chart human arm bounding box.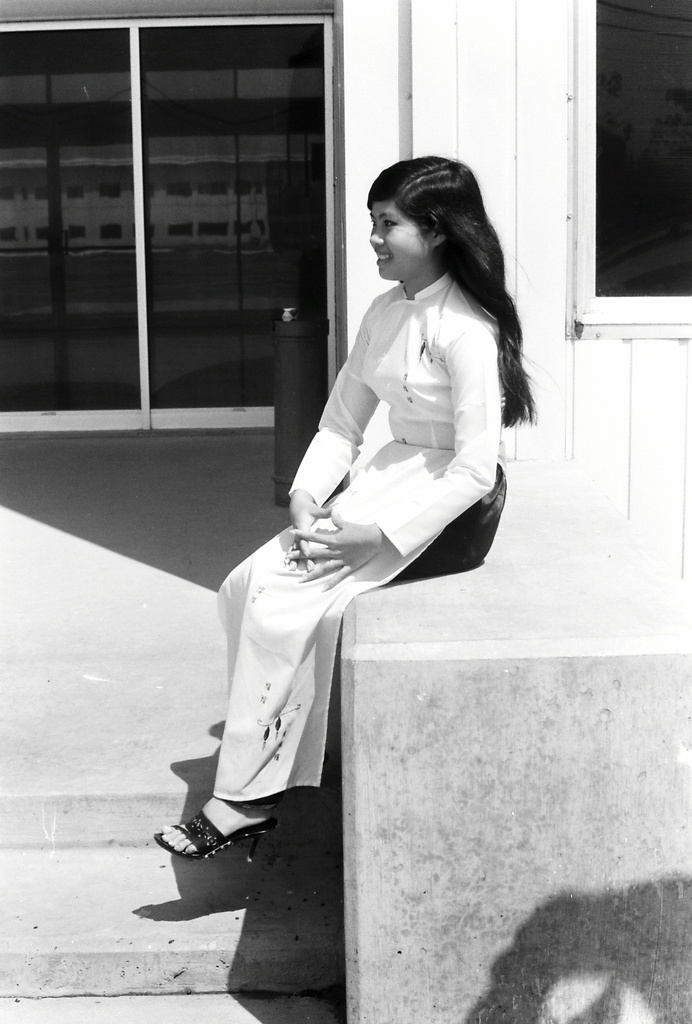
Charted: [left=284, top=294, right=374, bottom=574].
